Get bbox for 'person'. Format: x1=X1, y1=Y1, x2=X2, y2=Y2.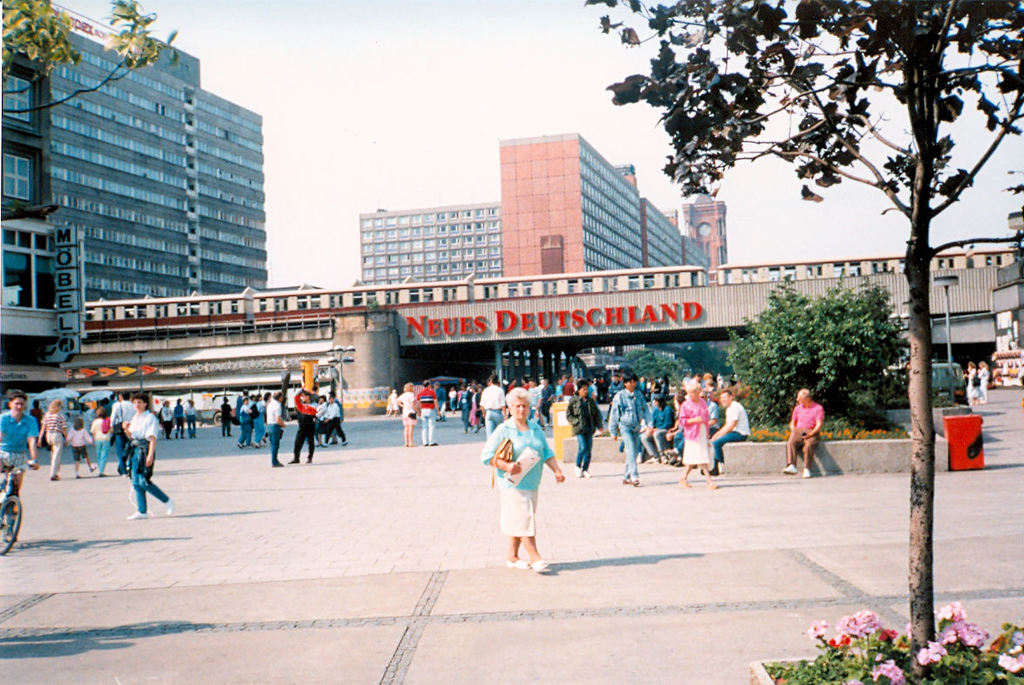
x1=528, y1=373, x2=539, y2=416.
